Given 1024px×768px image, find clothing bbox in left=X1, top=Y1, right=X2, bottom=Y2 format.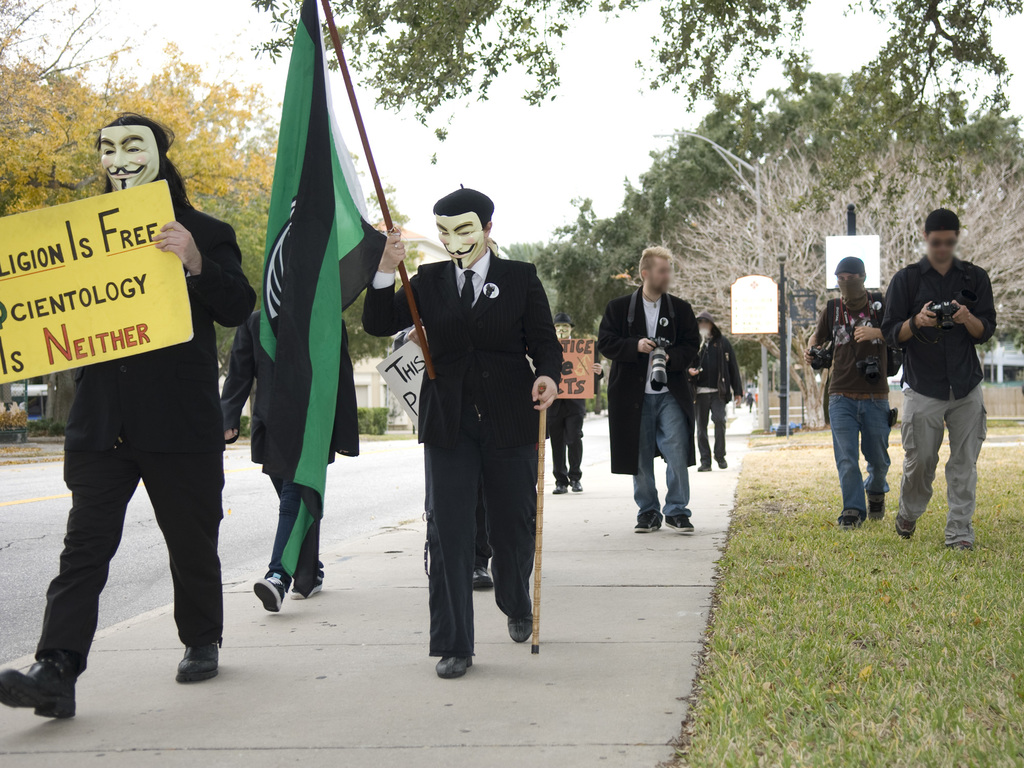
left=878, top=254, right=997, bottom=543.
